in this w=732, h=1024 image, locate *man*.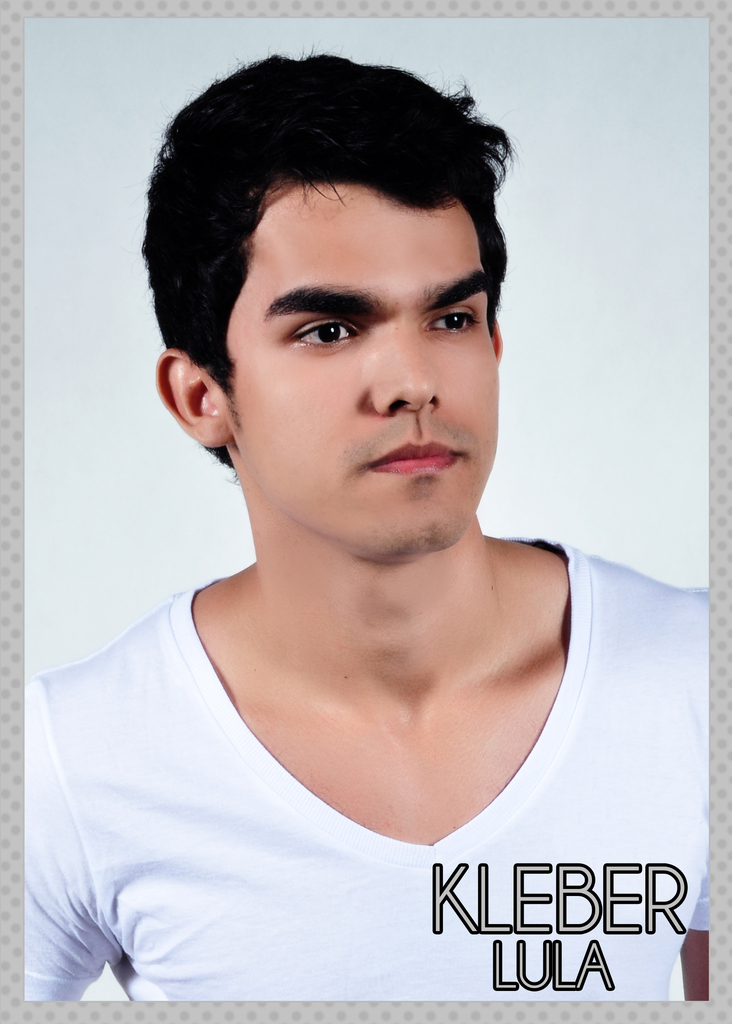
Bounding box: (21, 38, 708, 1004).
